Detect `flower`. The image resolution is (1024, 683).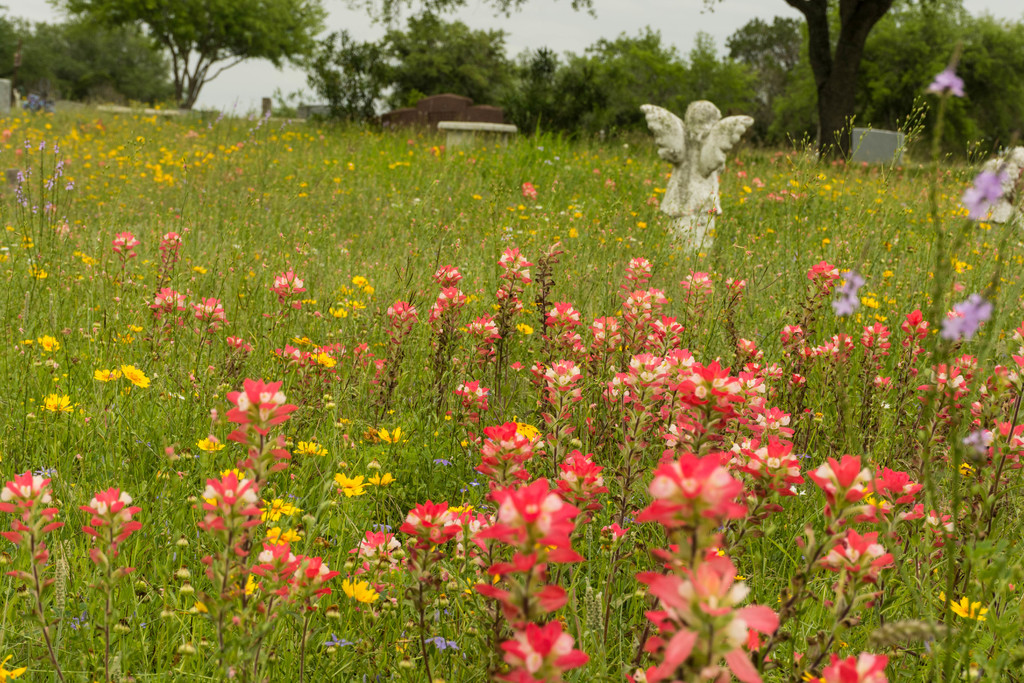
(left=799, top=454, right=958, bottom=527).
